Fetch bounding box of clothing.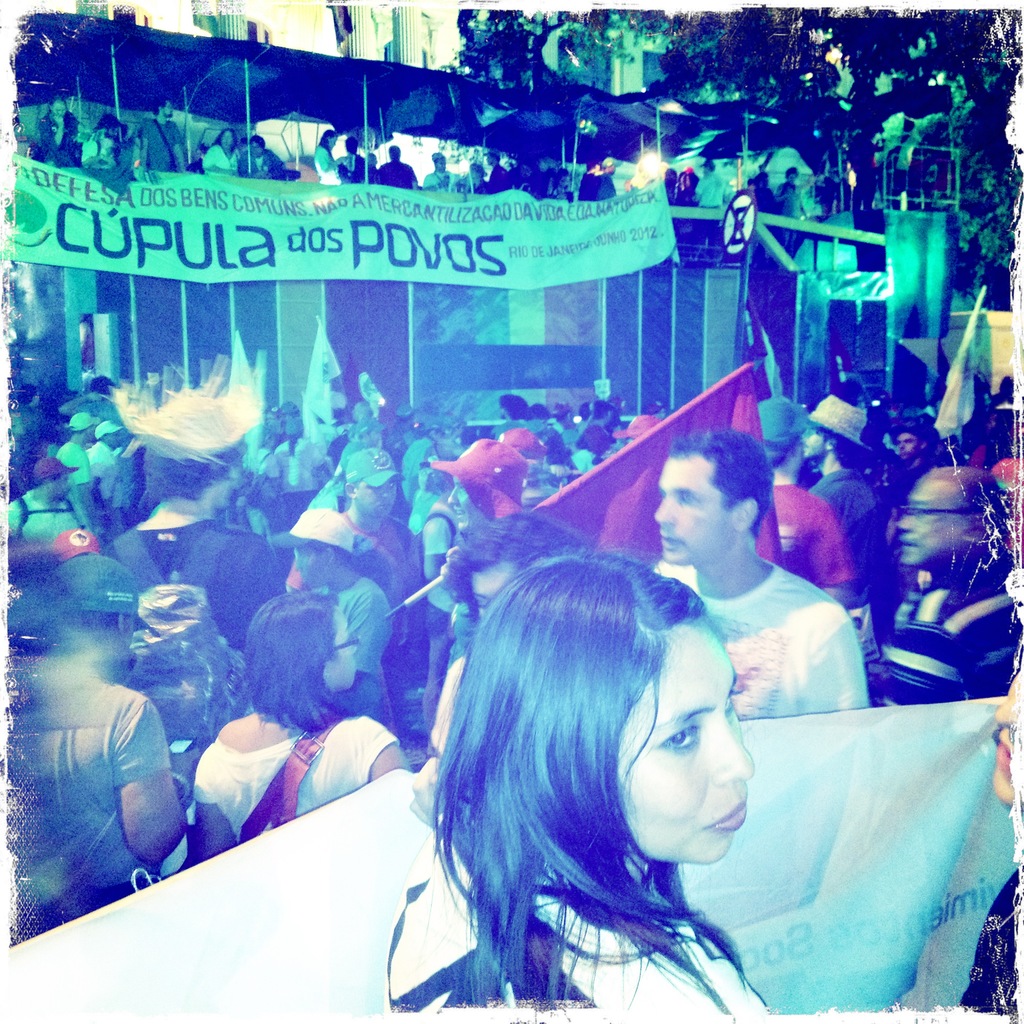
Bbox: x1=768, y1=477, x2=859, y2=594.
